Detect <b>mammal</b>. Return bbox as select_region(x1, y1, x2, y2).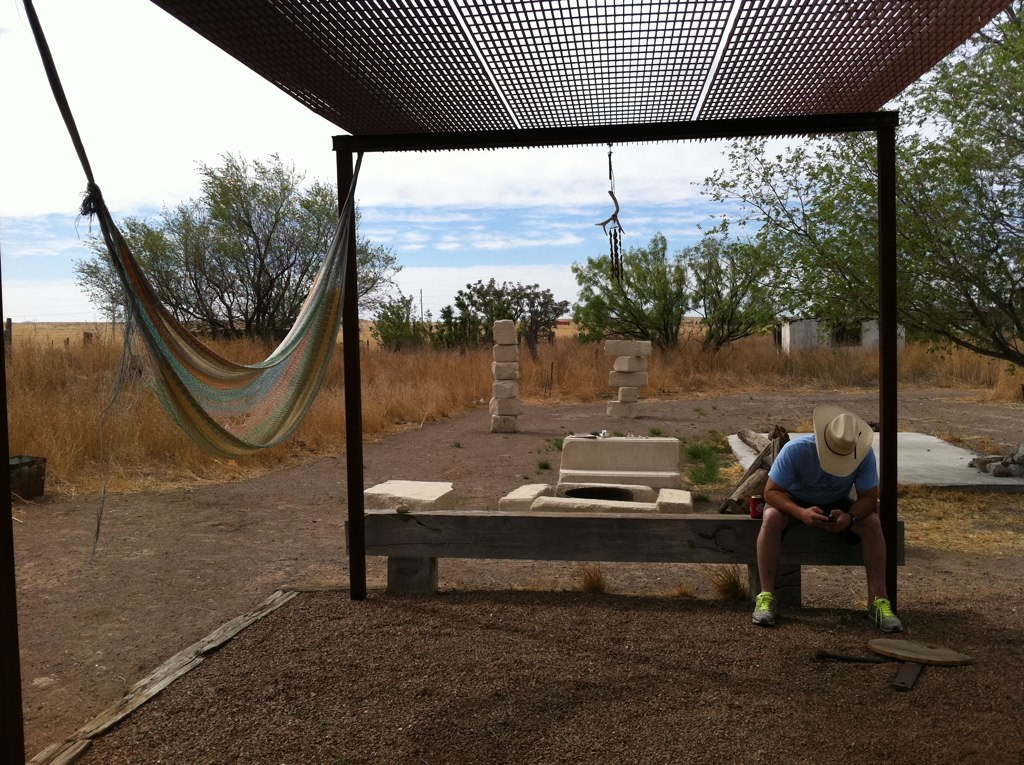
select_region(747, 406, 896, 623).
